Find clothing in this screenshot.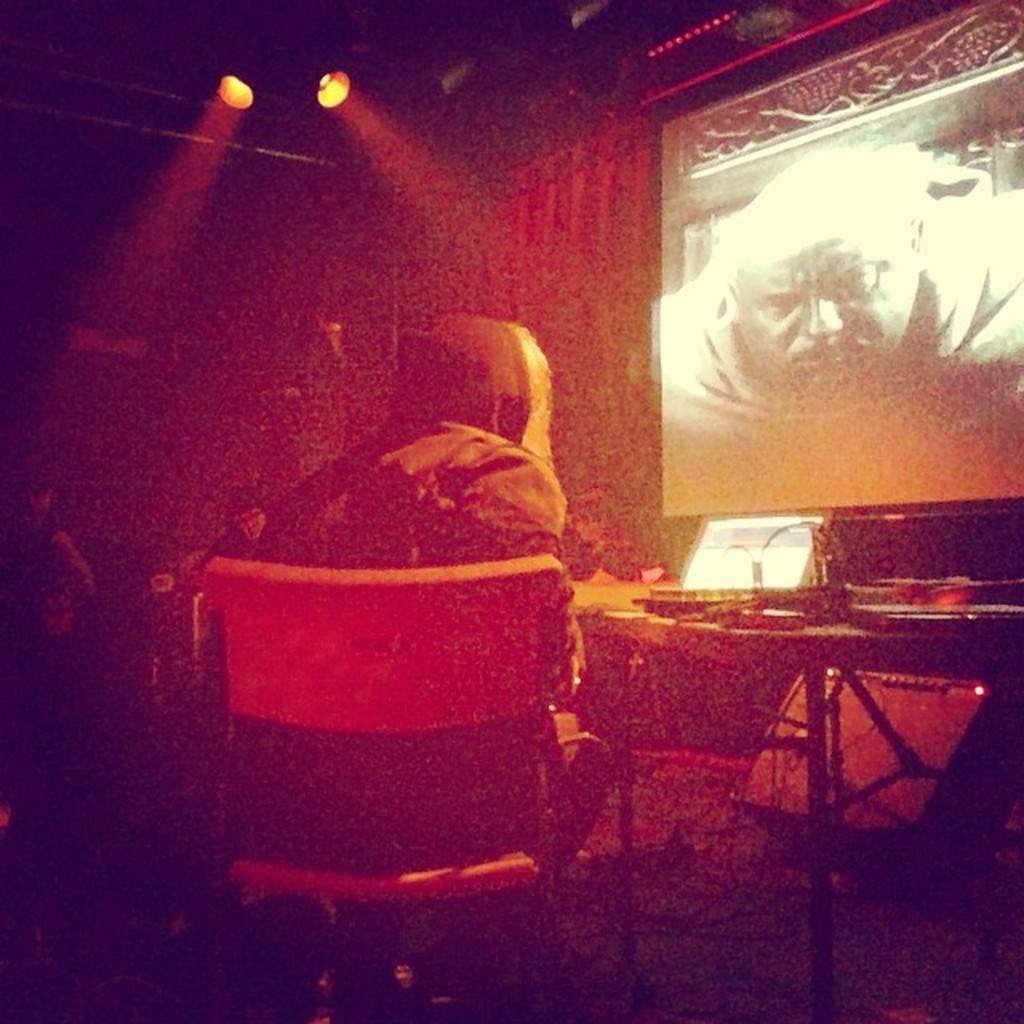
The bounding box for clothing is x1=248 y1=302 x2=571 y2=885.
